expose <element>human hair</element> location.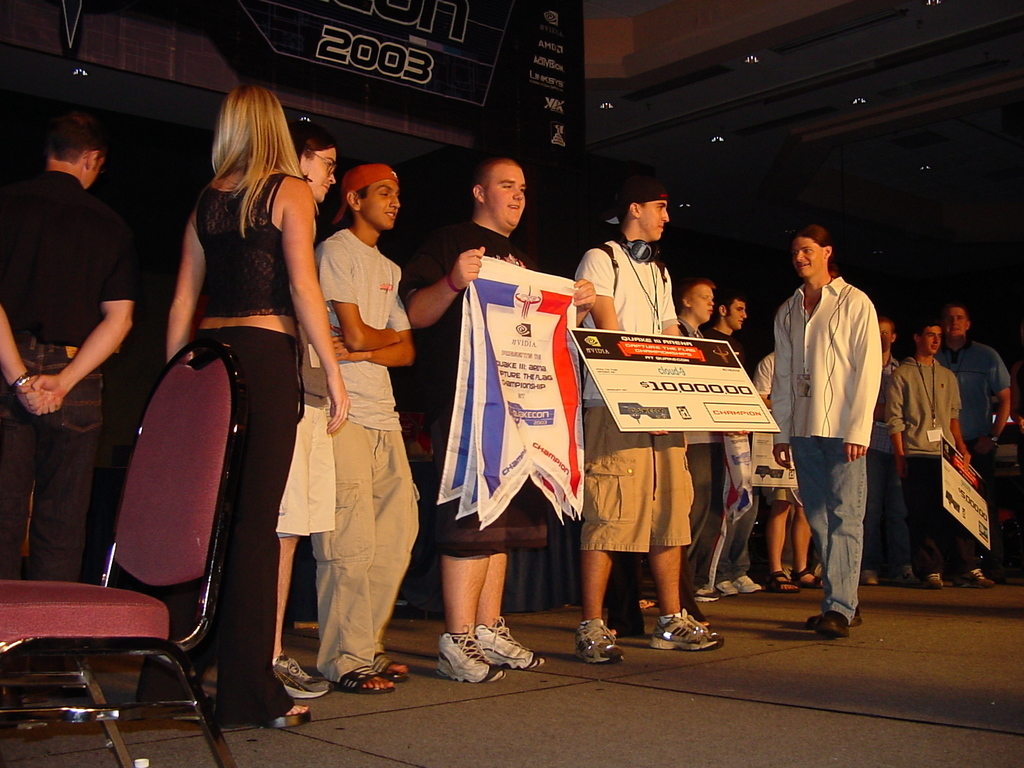
Exposed at {"x1": 913, "y1": 318, "x2": 943, "y2": 340}.
